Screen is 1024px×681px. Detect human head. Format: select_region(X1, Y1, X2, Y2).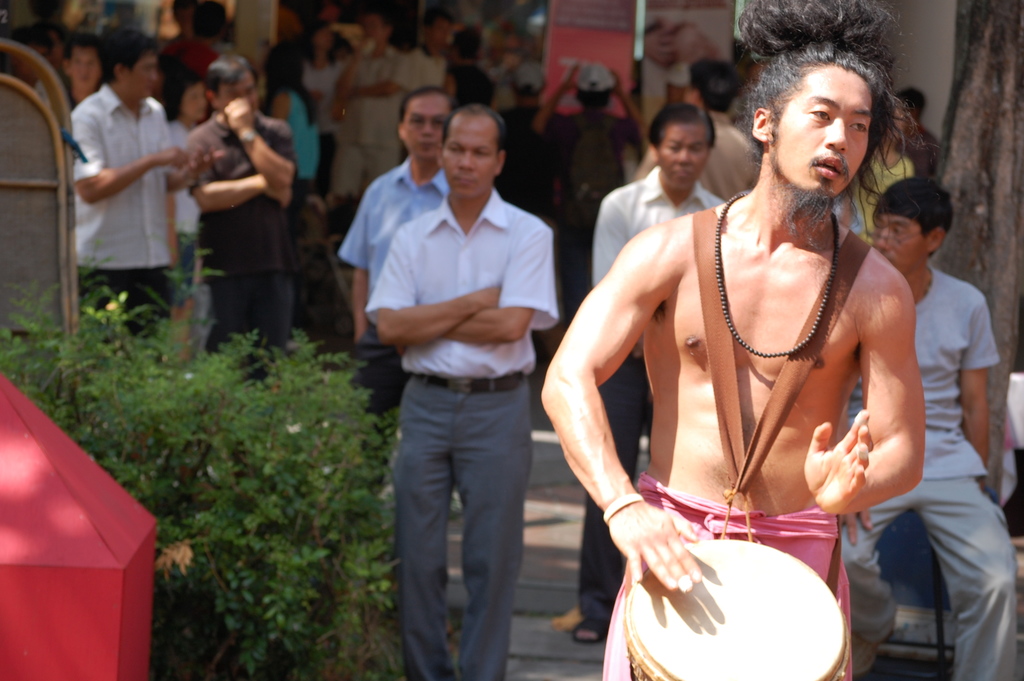
select_region(748, 19, 913, 200).
